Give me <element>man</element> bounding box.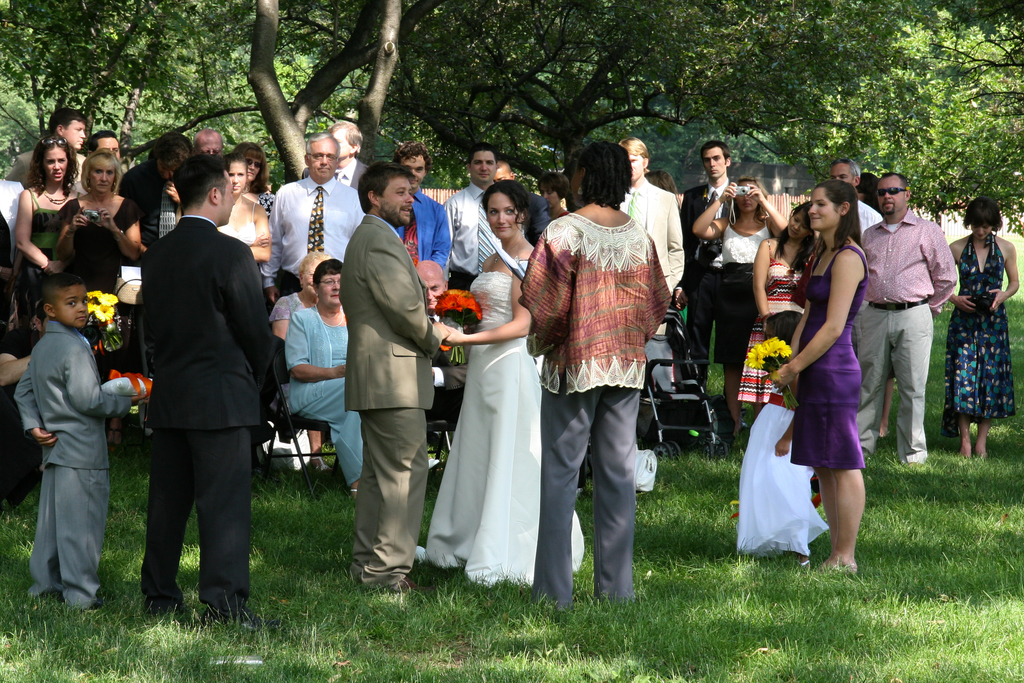
(x1=825, y1=156, x2=884, y2=243).
